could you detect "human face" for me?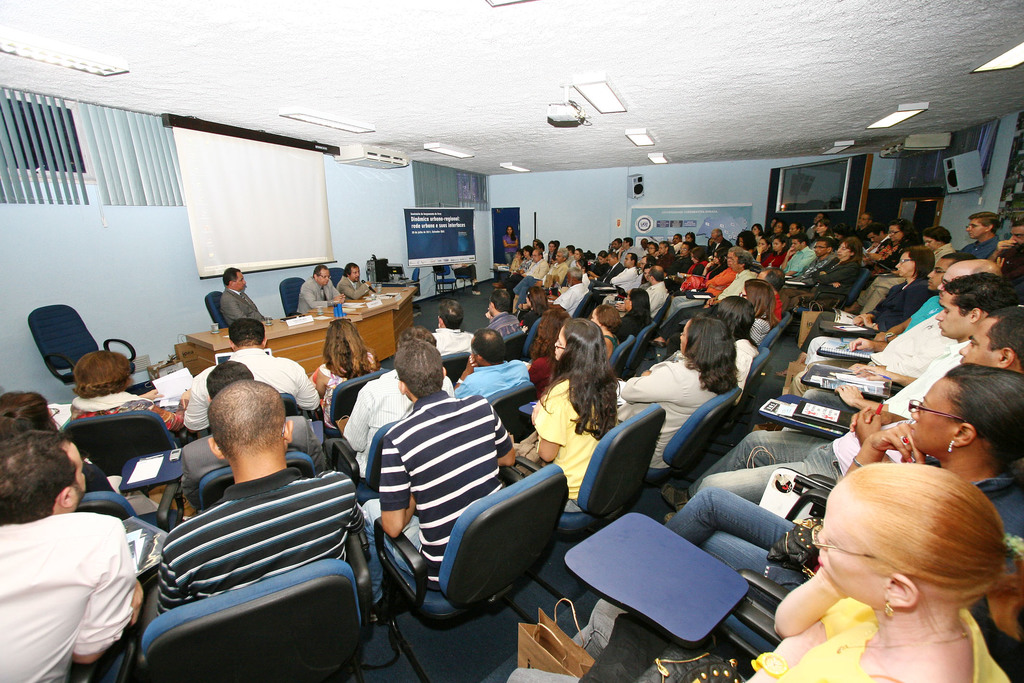
Detection result: 643:266:650:283.
